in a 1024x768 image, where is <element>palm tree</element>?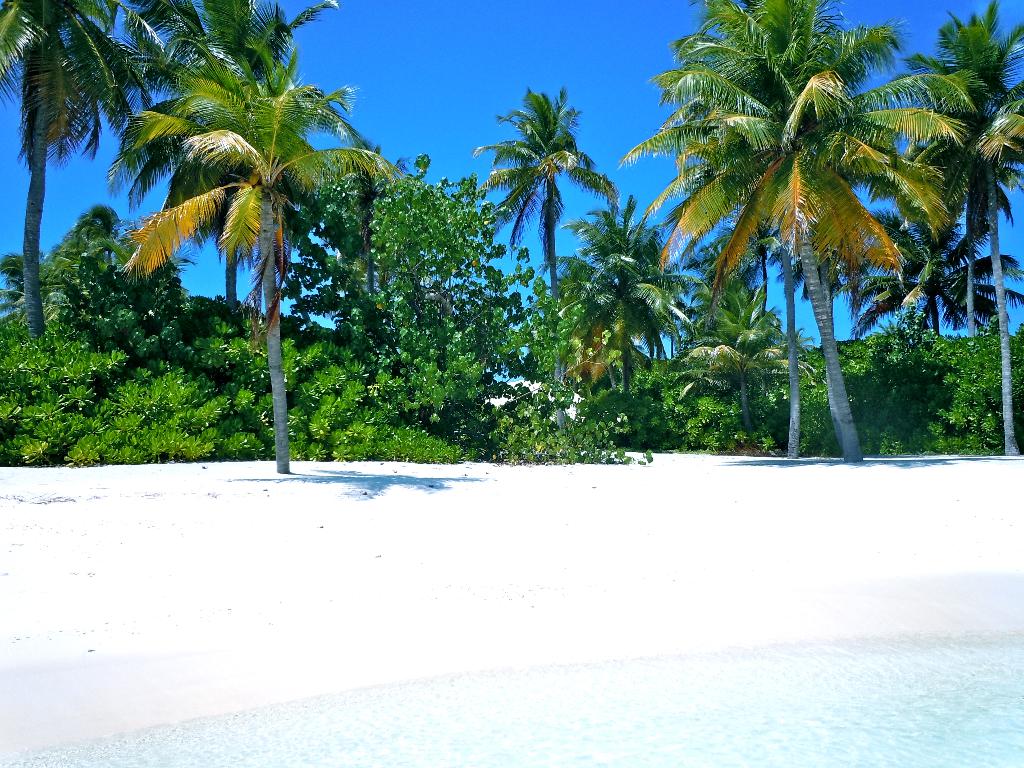
rect(656, 42, 958, 477).
